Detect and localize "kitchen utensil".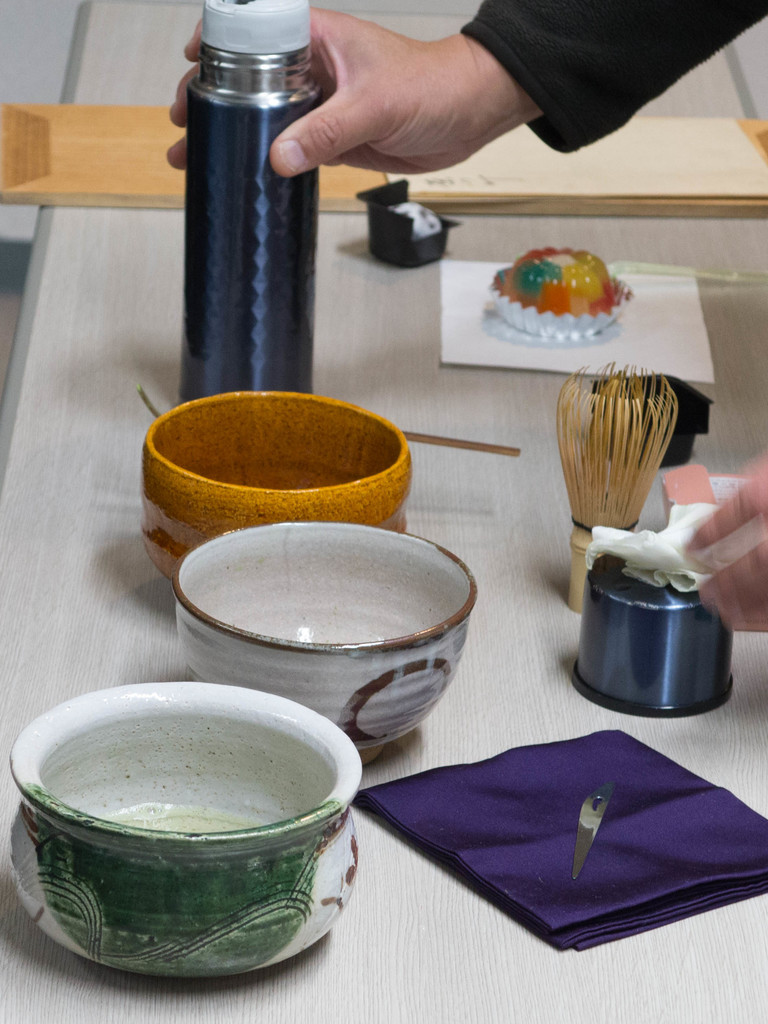
Localized at <bbox>0, 684, 371, 973</bbox>.
